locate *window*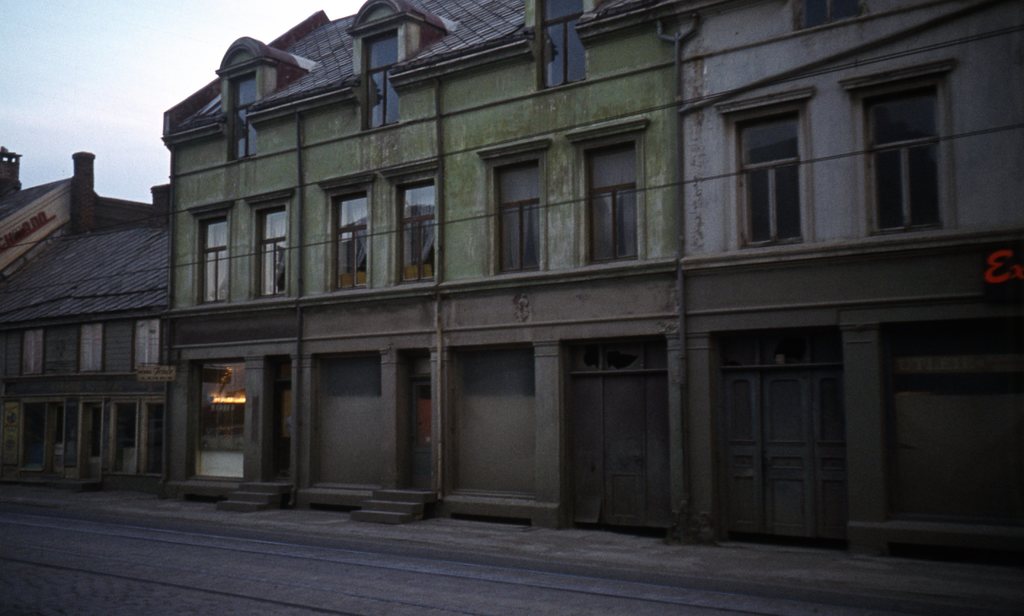
[132,323,161,368]
